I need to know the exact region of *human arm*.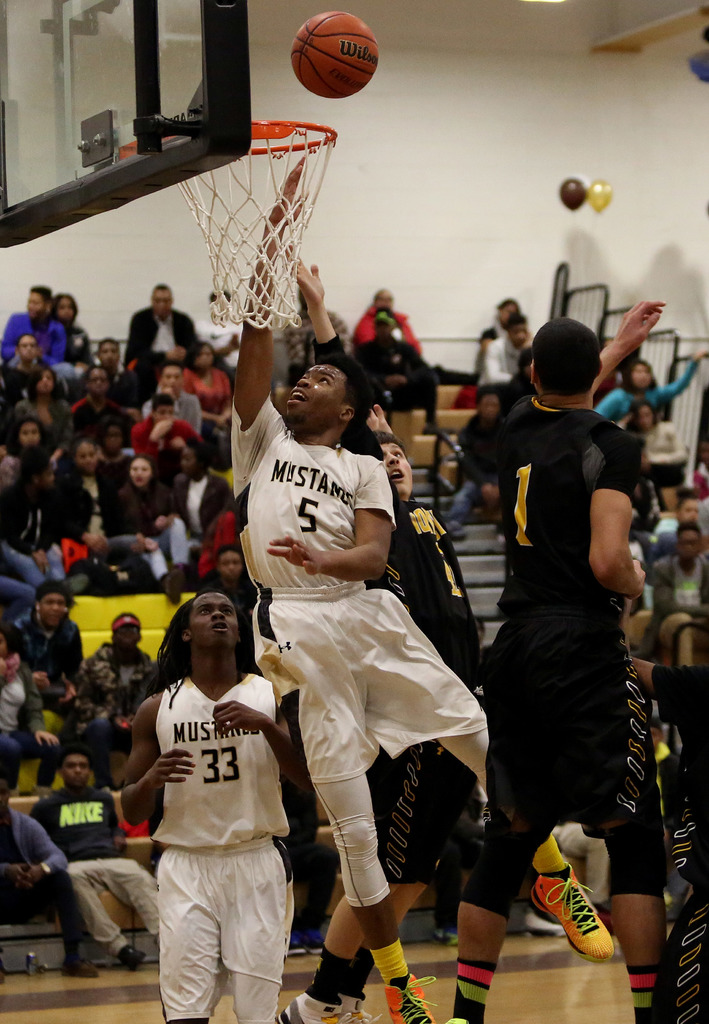
Region: detection(72, 626, 88, 684).
